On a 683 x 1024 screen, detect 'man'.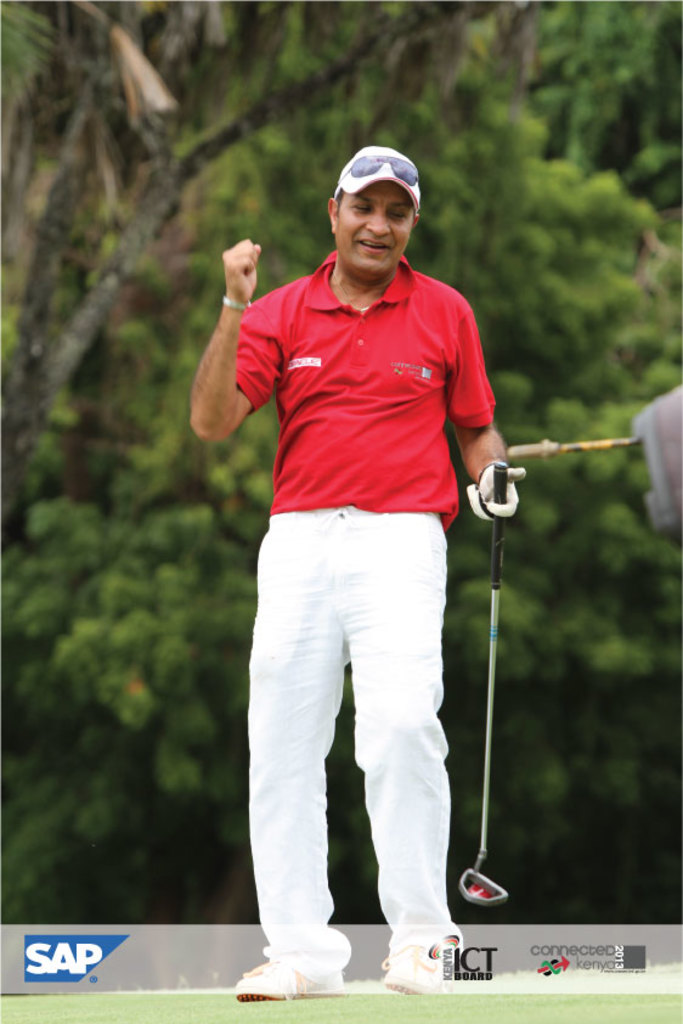
bbox=(190, 147, 527, 1001).
